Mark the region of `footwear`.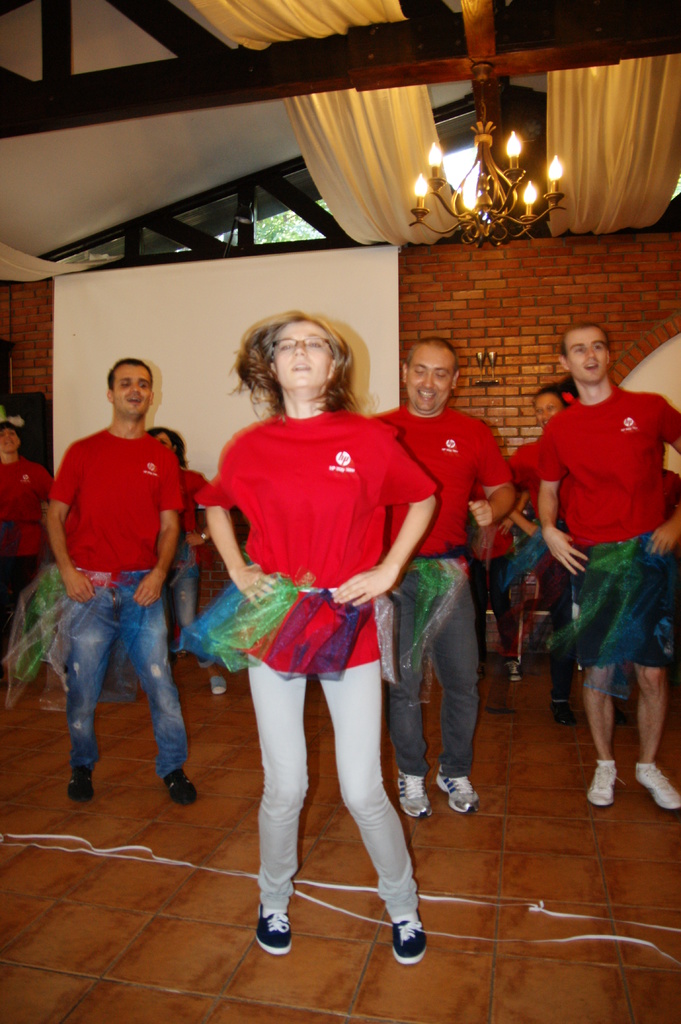
Region: <bbox>636, 766, 680, 813</bbox>.
